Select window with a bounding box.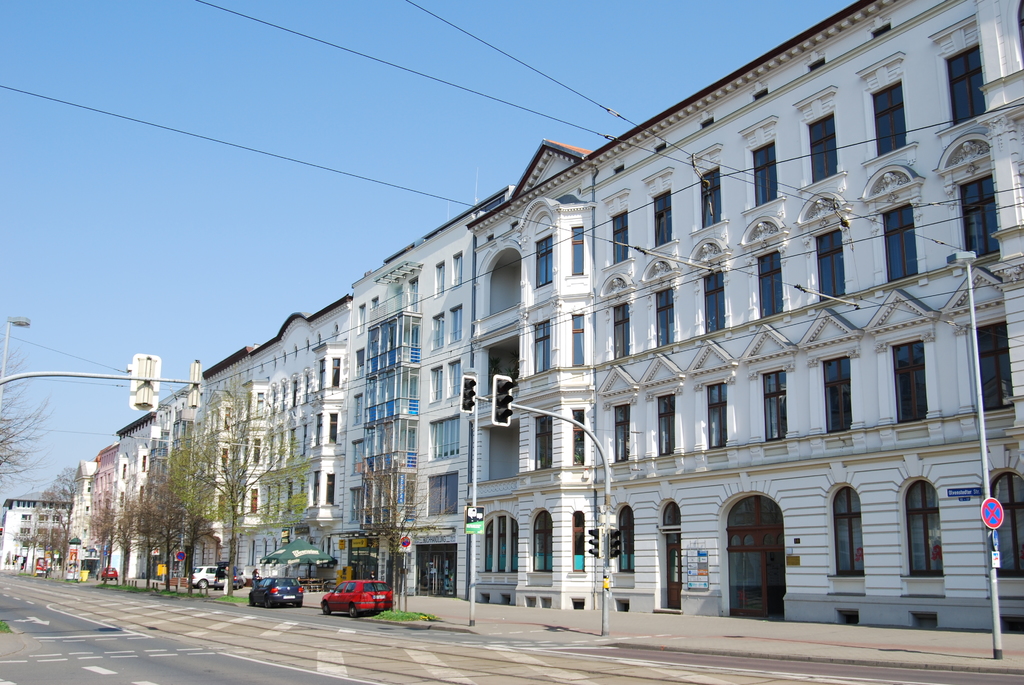
<bbox>609, 212, 630, 268</bbox>.
